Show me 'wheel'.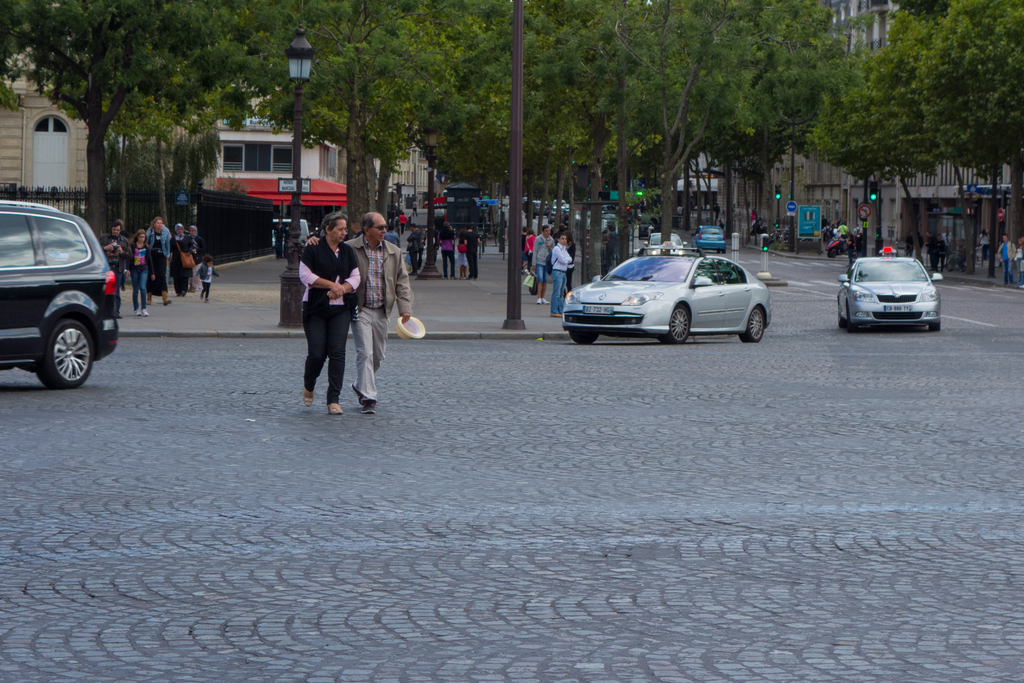
'wheel' is here: rect(847, 315, 860, 333).
